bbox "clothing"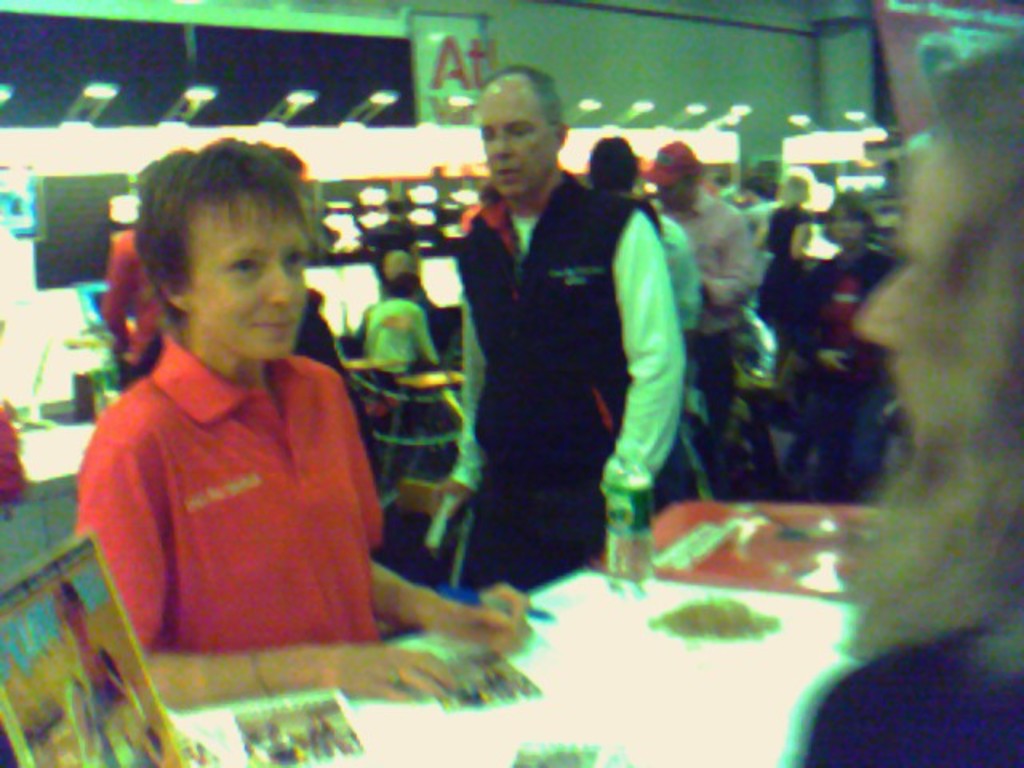
x1=101, y1=216, x2=168, y2=387
